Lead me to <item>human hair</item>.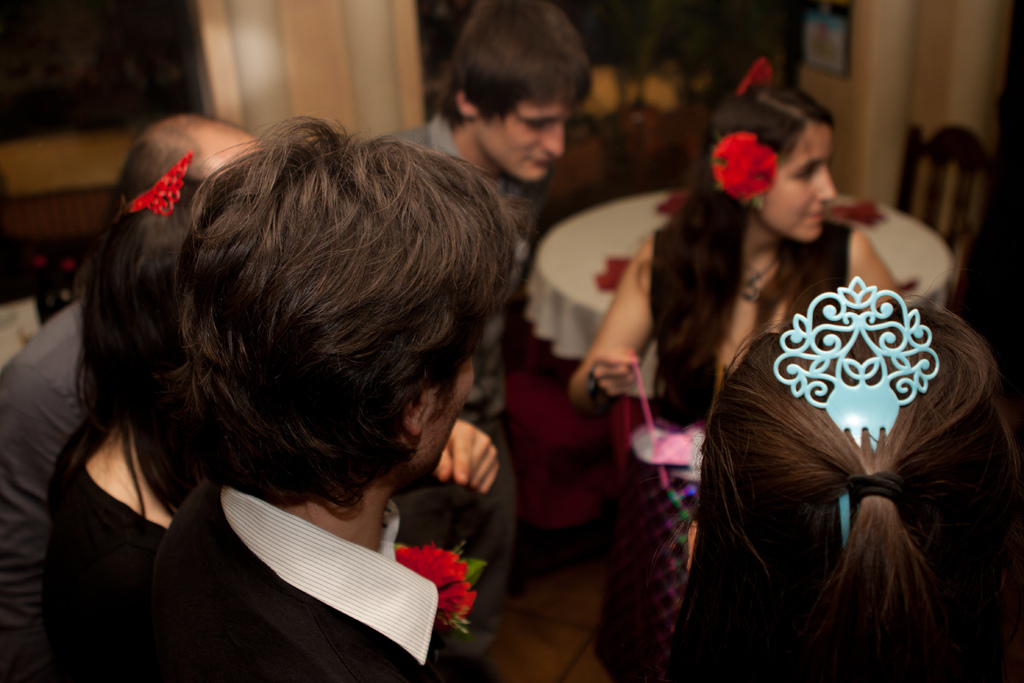
Lead to [187, 117, 522, 523].
